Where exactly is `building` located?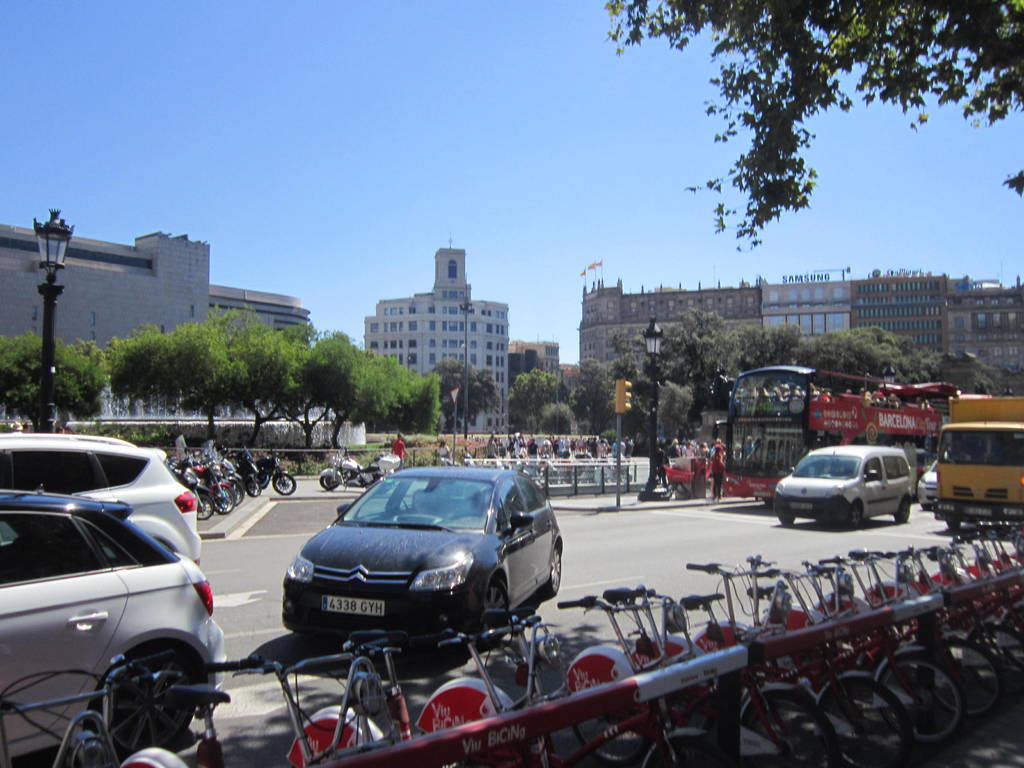
Its bounding box is (505,340,558,381).
